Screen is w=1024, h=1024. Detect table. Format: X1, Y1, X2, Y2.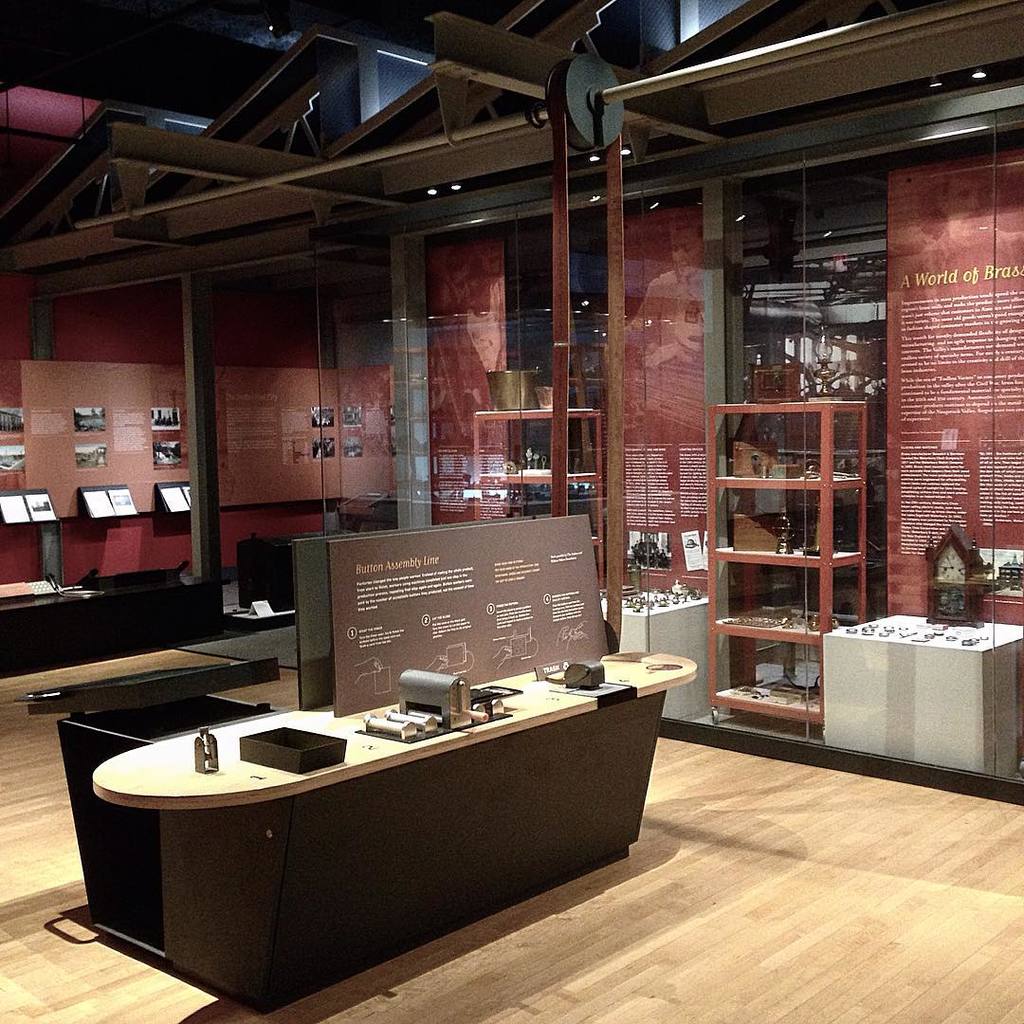
90, 639, 699, 1023.
